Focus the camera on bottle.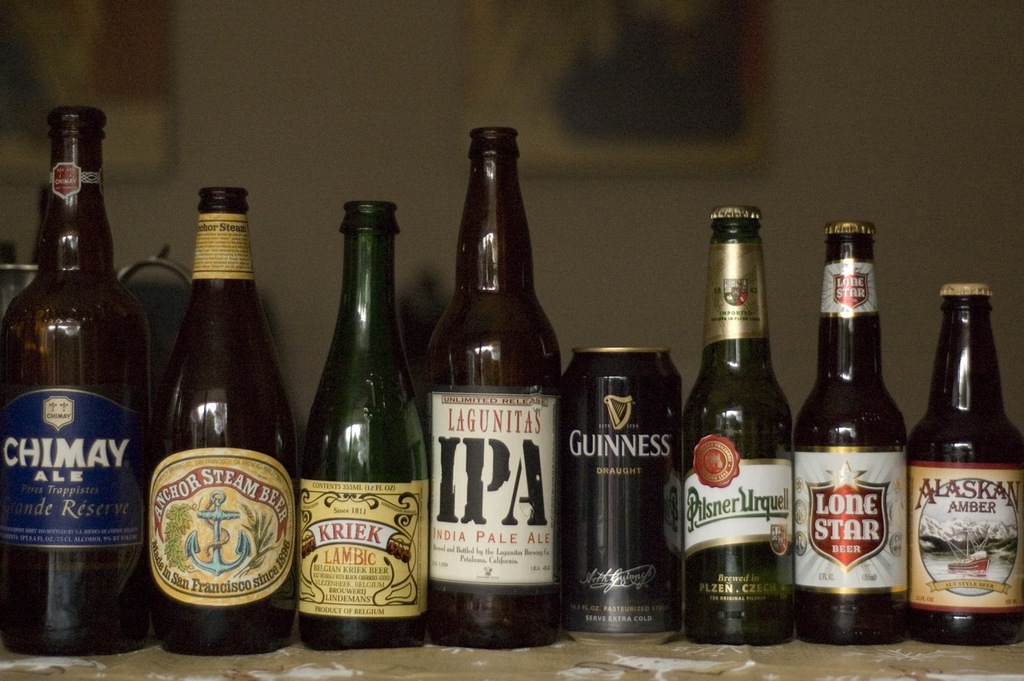
Focus region: BBox(907, 282, 1023, 648).
